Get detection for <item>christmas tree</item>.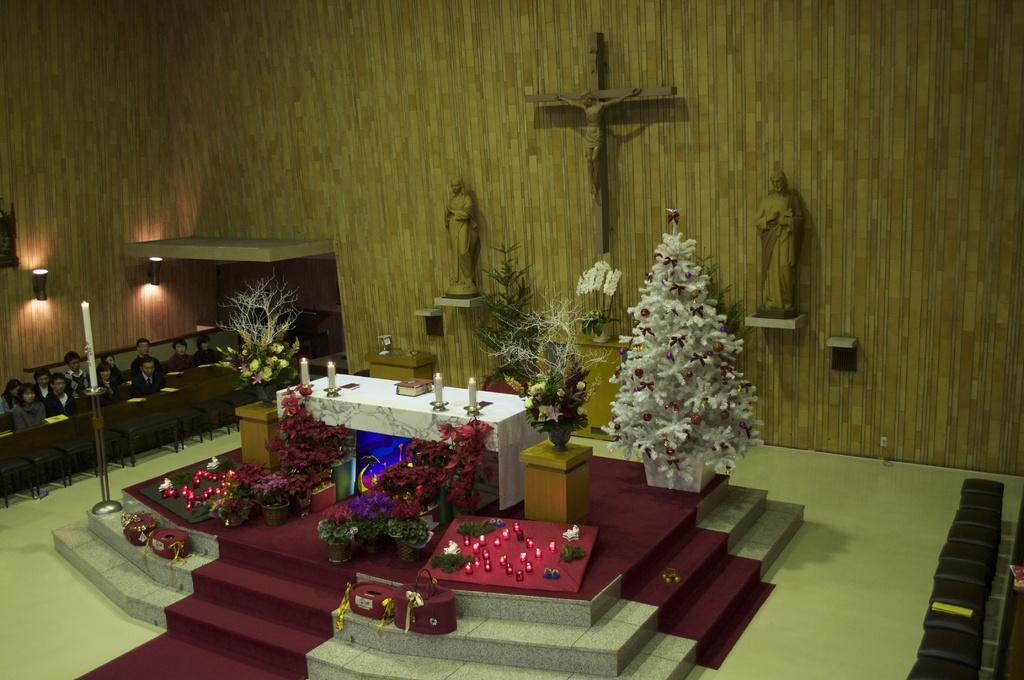
Detection: (598,206,769,483).
